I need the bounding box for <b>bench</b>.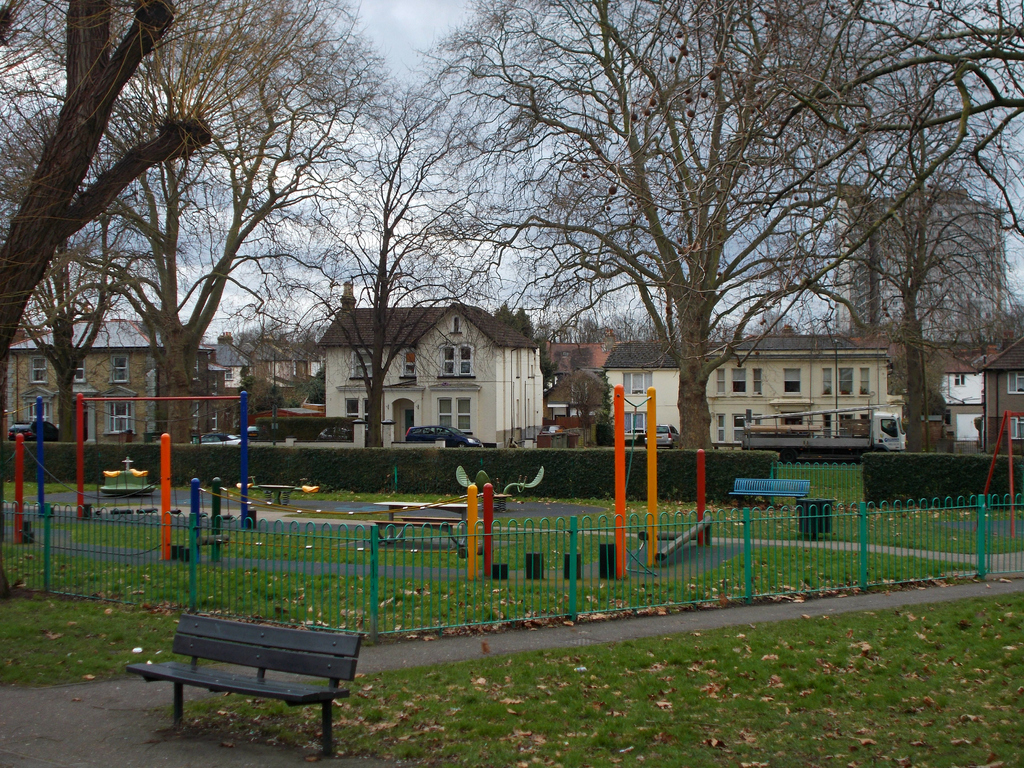
Here it is: (x1=370, y1=512, x2=478, y2=556).
